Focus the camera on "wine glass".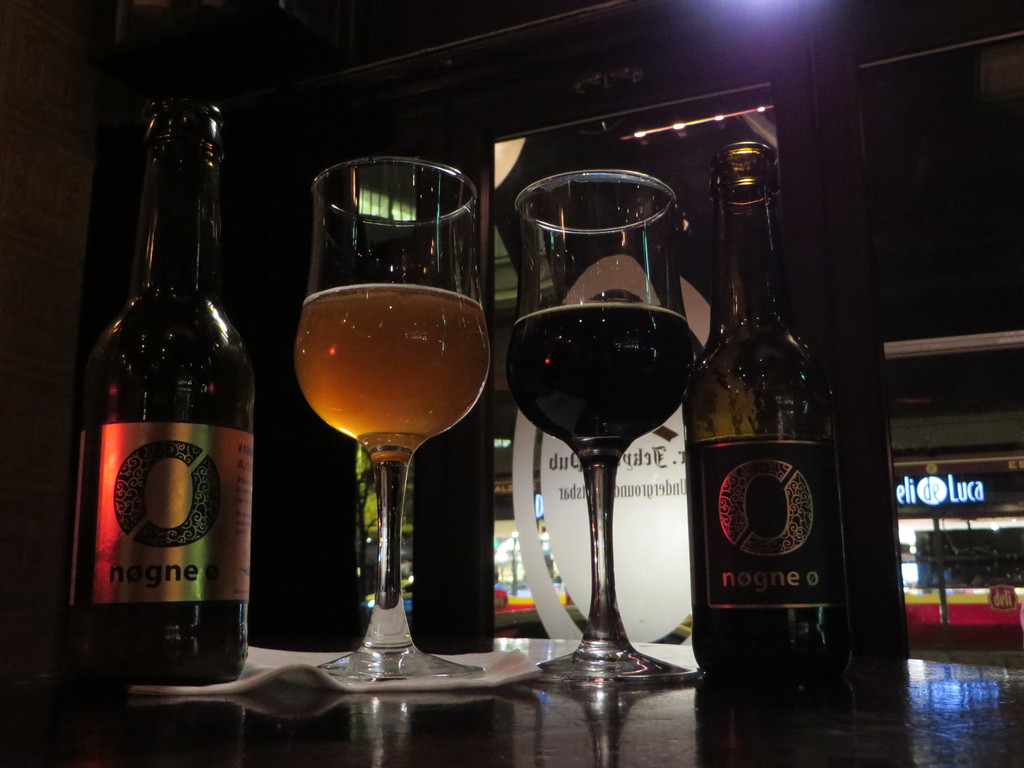
Focus region: (left=293, top=159, right=486, bottom=683).
